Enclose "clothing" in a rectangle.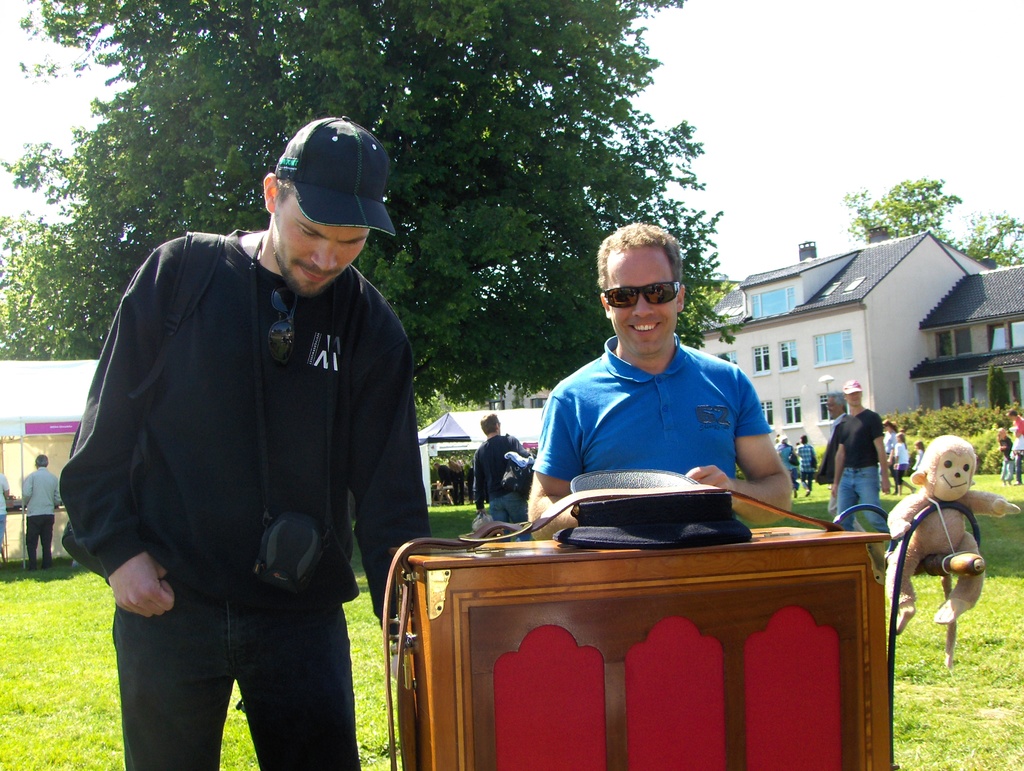
BBox(909, 446, 923, 476).
